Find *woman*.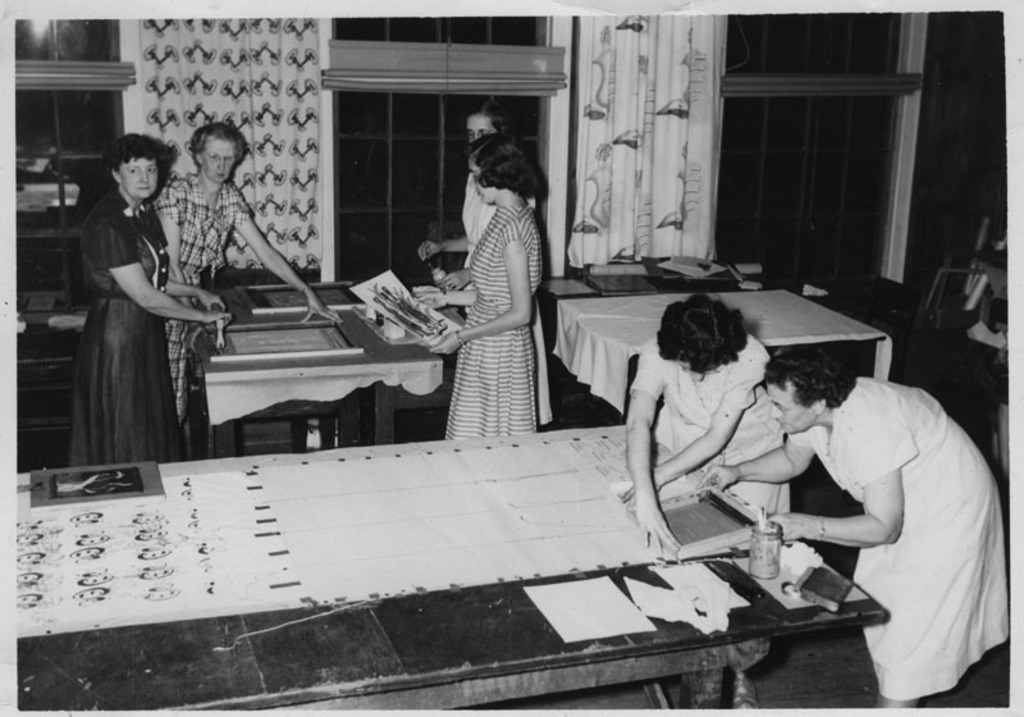
(417,92,540,320).
